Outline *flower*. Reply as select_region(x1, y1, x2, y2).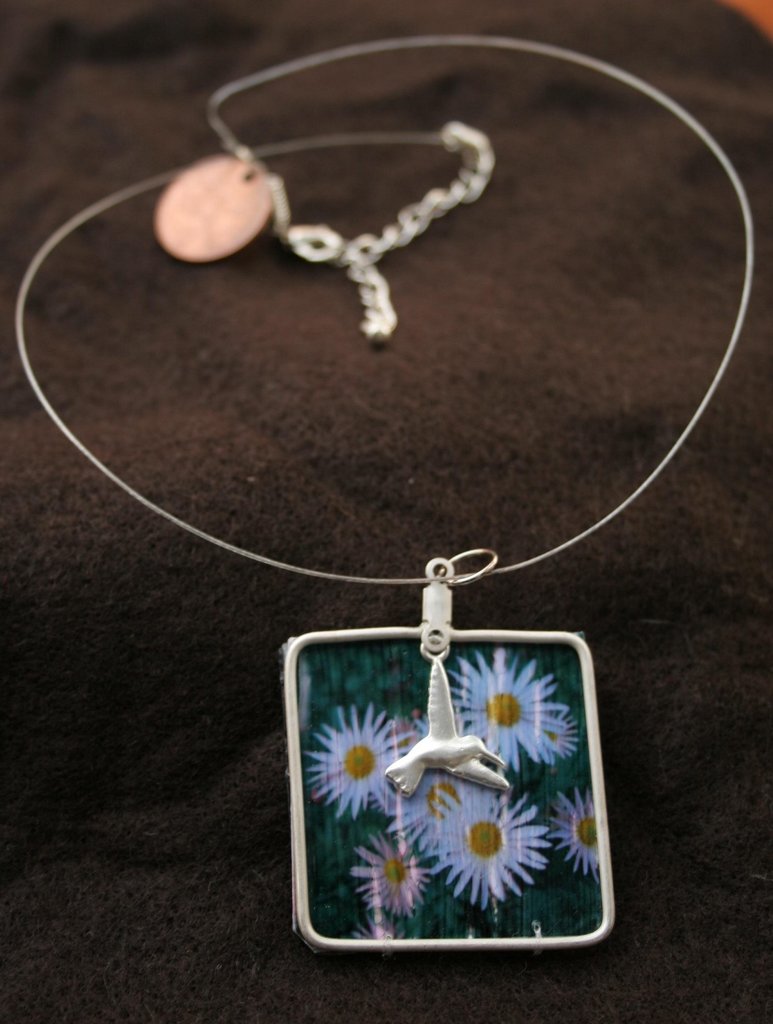
select_region(546, 784, 608, 879).
